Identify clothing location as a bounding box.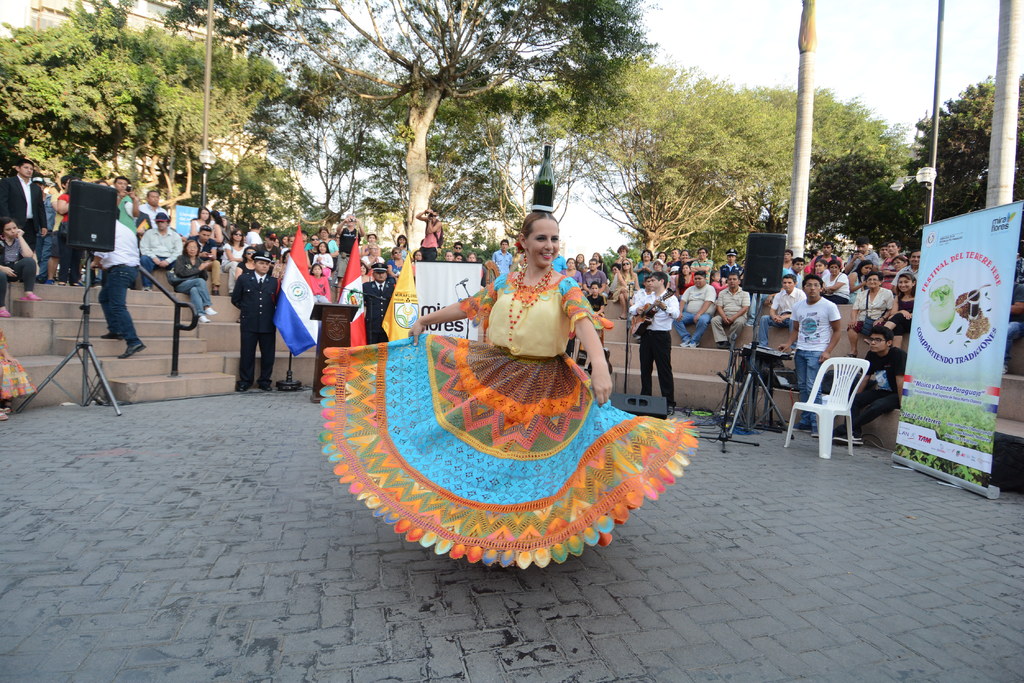
detection(99, 218, 144, 350).
